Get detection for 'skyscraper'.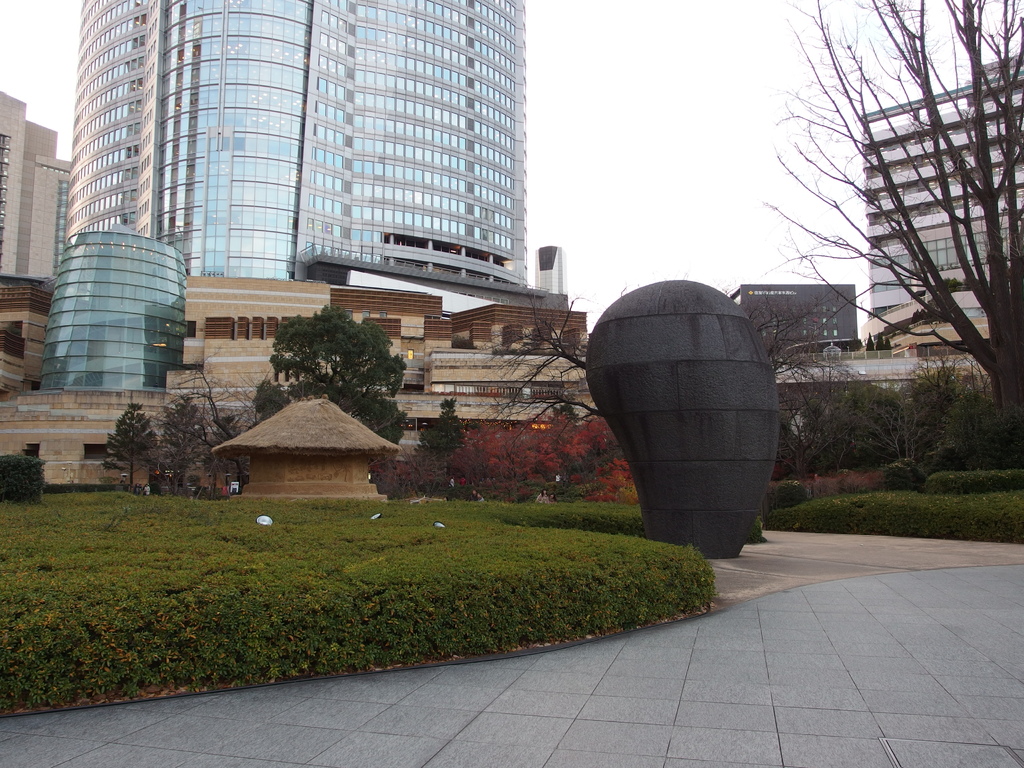
Detection: [36,0,529,388].
